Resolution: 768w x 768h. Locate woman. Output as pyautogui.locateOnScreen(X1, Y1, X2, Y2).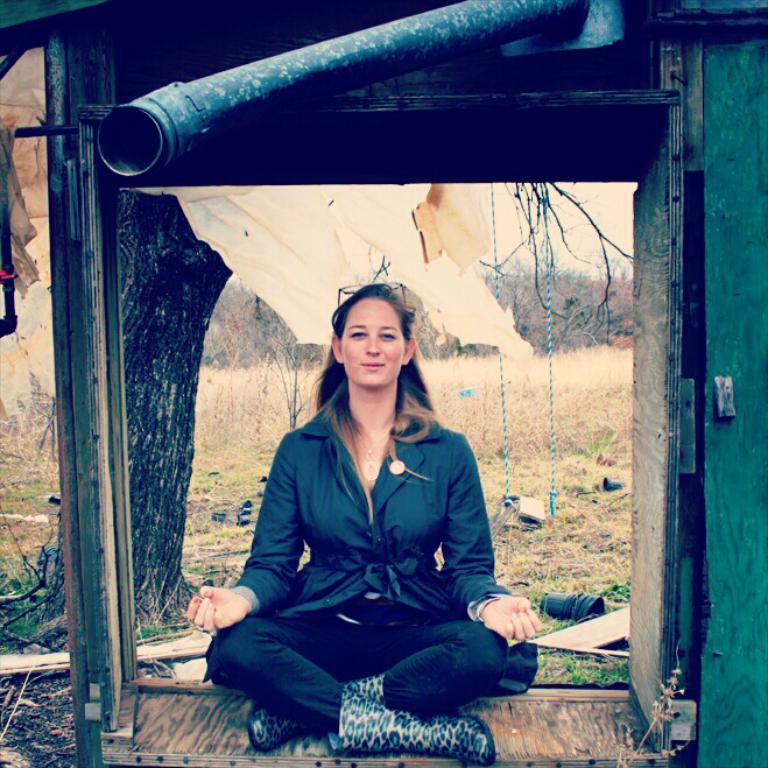
pyautogui.locateOnScreen(202, 254, 521, 760).
